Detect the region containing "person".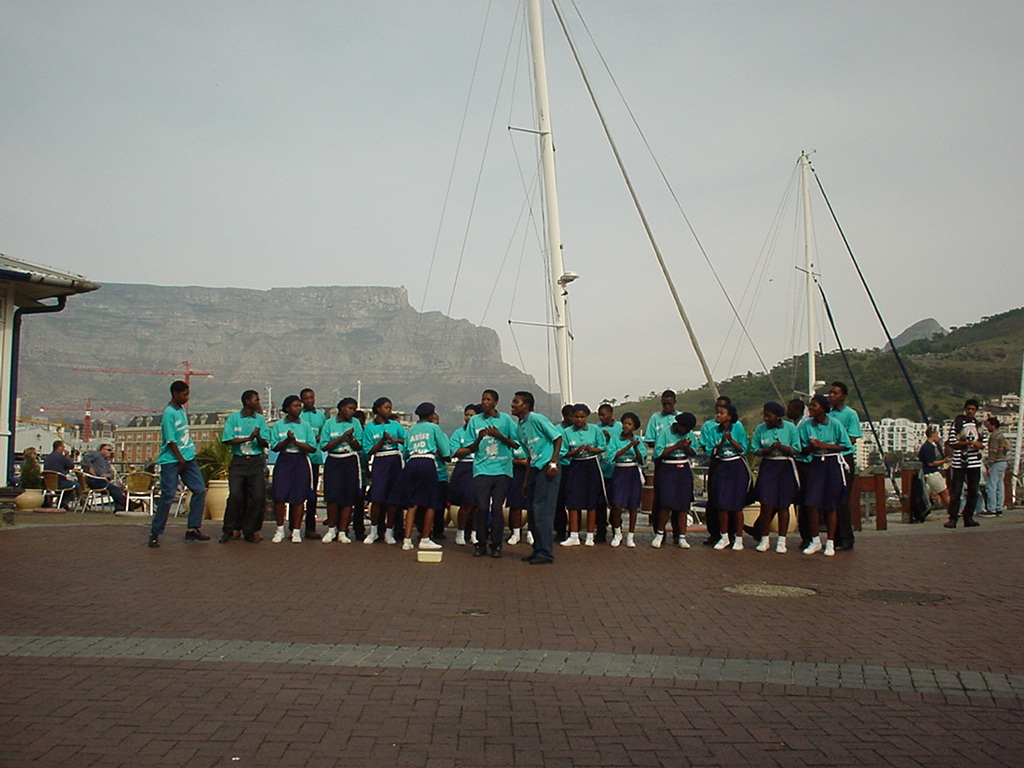
bbox=[79, 438, 136, 516].
